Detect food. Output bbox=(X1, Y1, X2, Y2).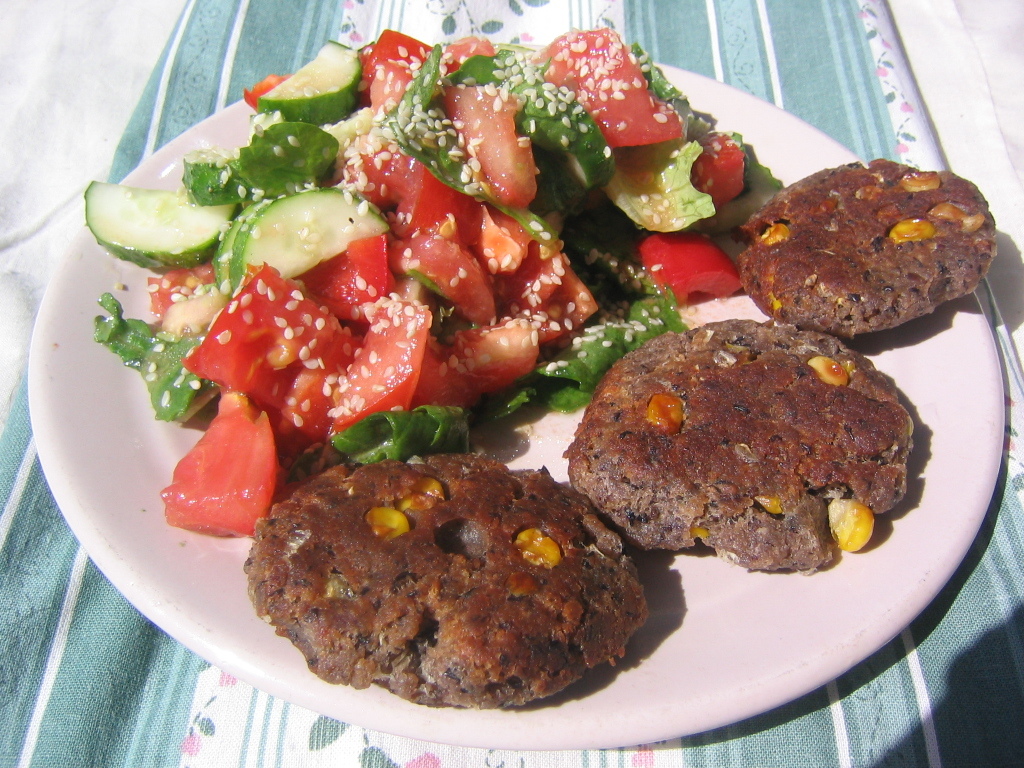
bbox=(570, 318, 916, 571).
